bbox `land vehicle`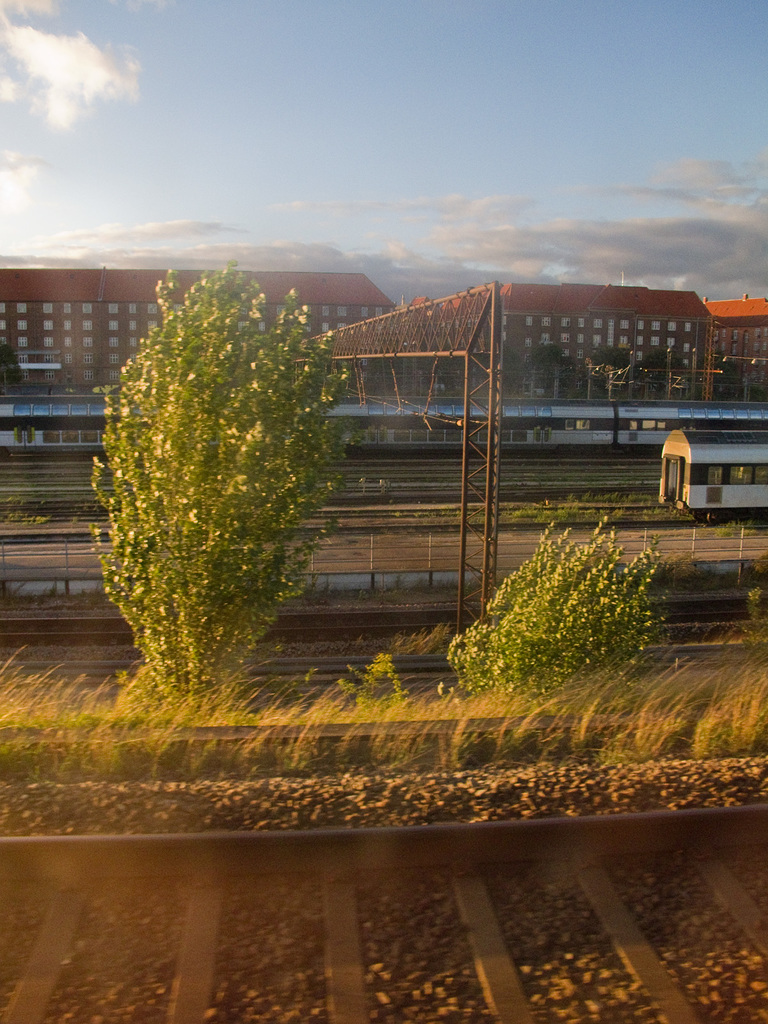
662/427/767/523
